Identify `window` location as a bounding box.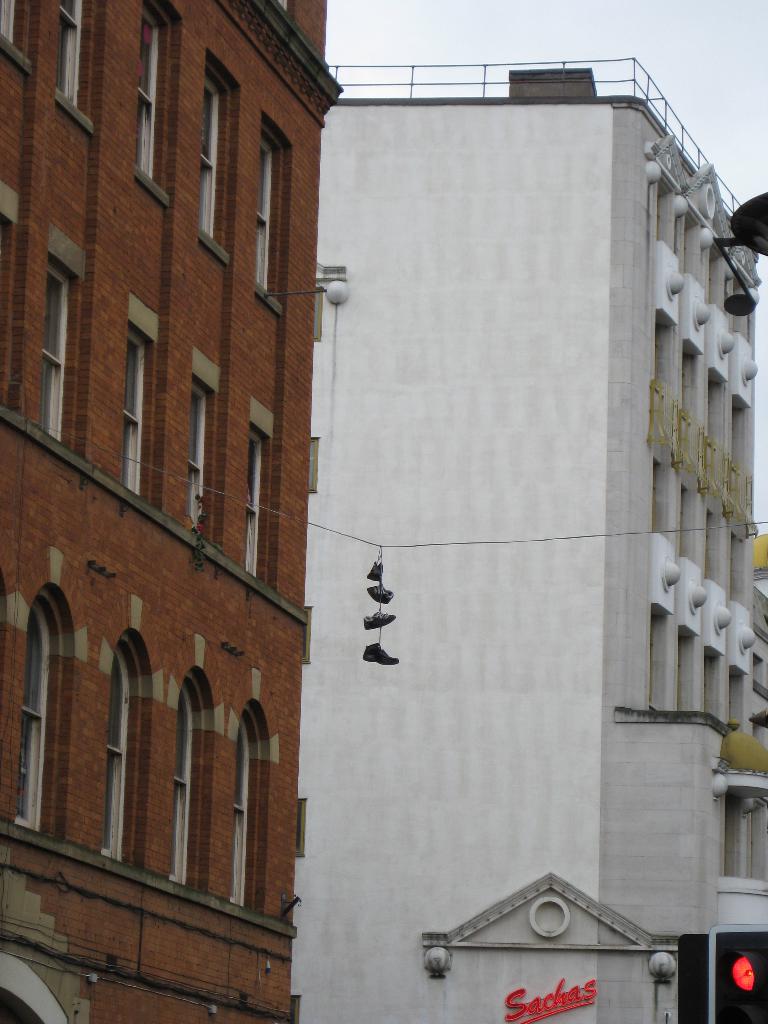
Rect(656, 311, 680, 407).
